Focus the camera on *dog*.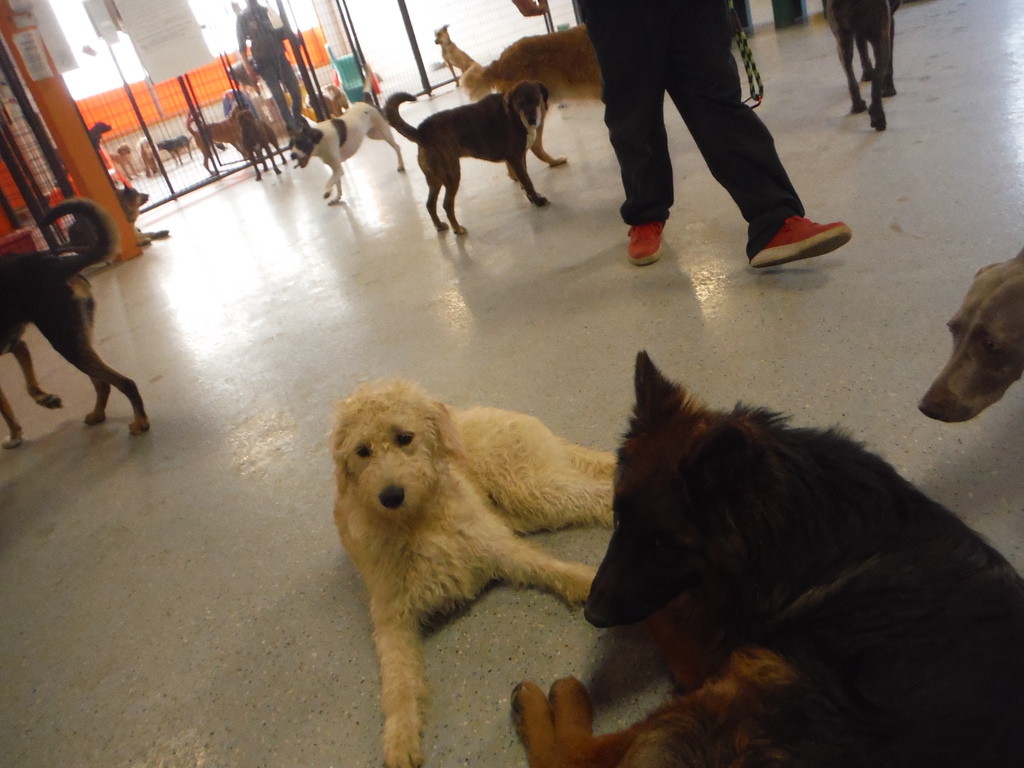
Focus region: select_region(0, 200, 152, 438).
